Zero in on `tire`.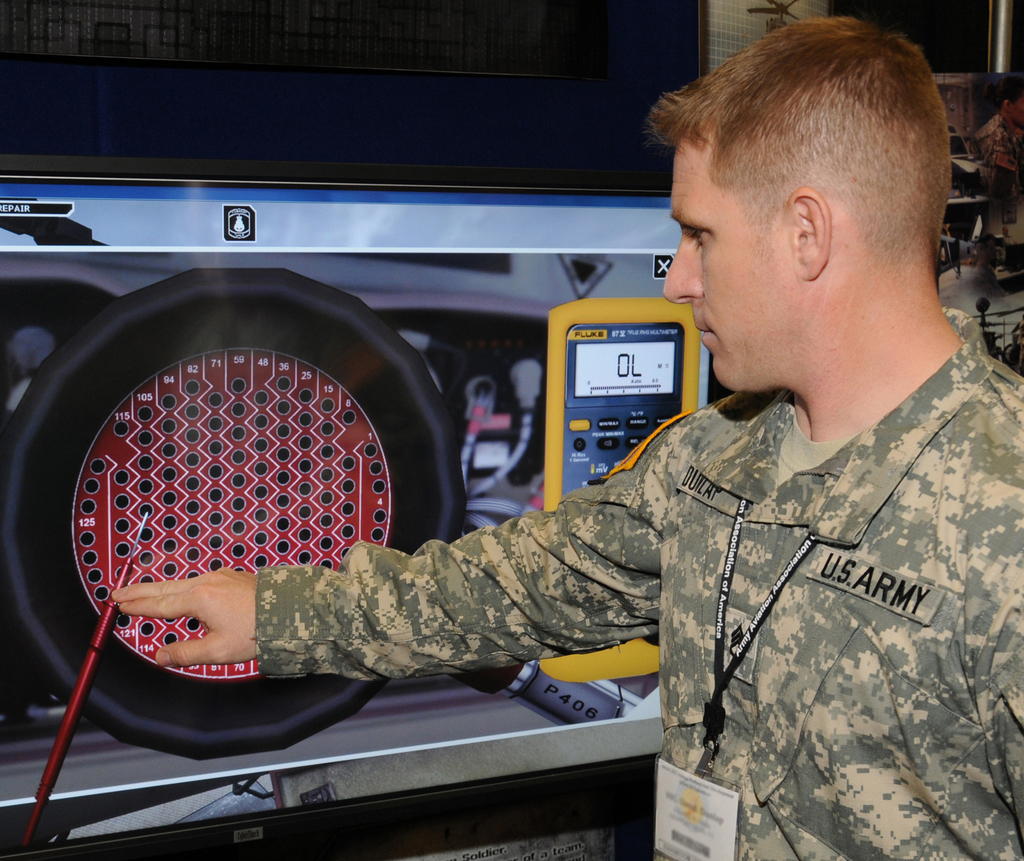
Zeroed in: 22:250:502:736.
